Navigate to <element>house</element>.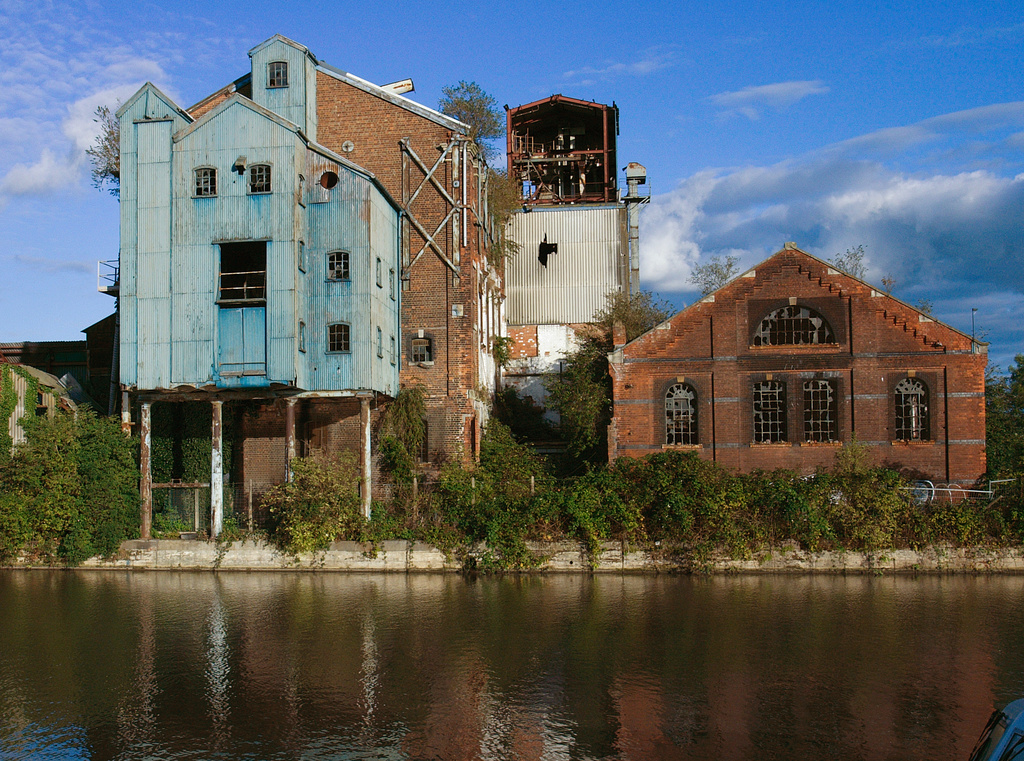
Navigation target: <box>604,245,995,511</box>.
